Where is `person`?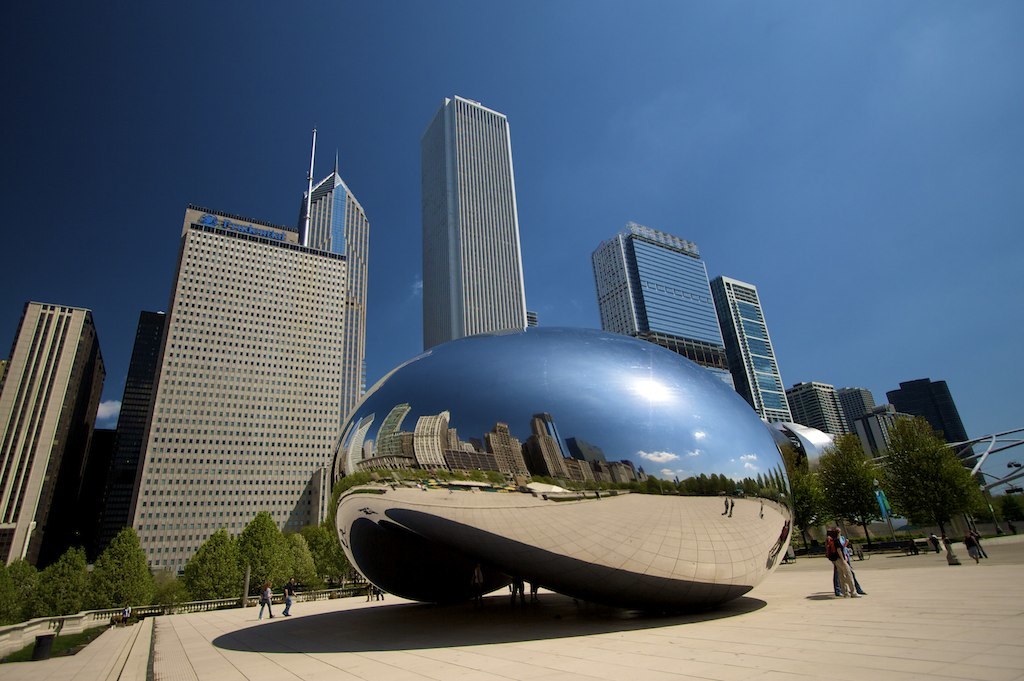
[left=529, top=584, right=540, bottom=599].
